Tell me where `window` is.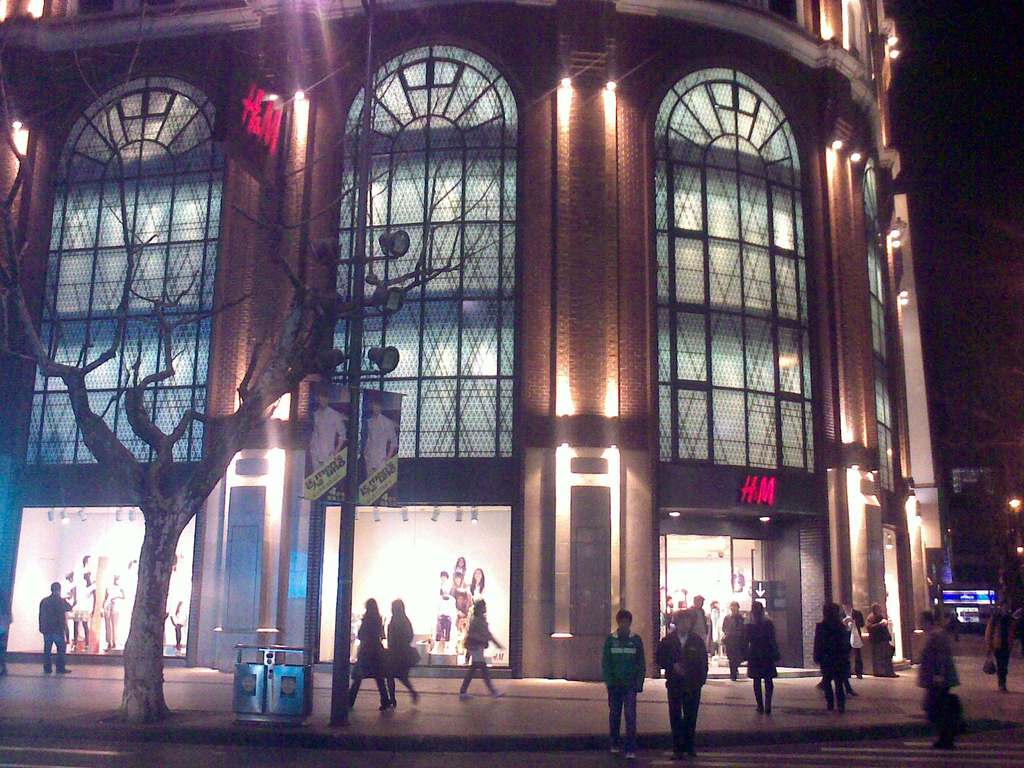
`window` is at box=[337, 6, 528, 547].
